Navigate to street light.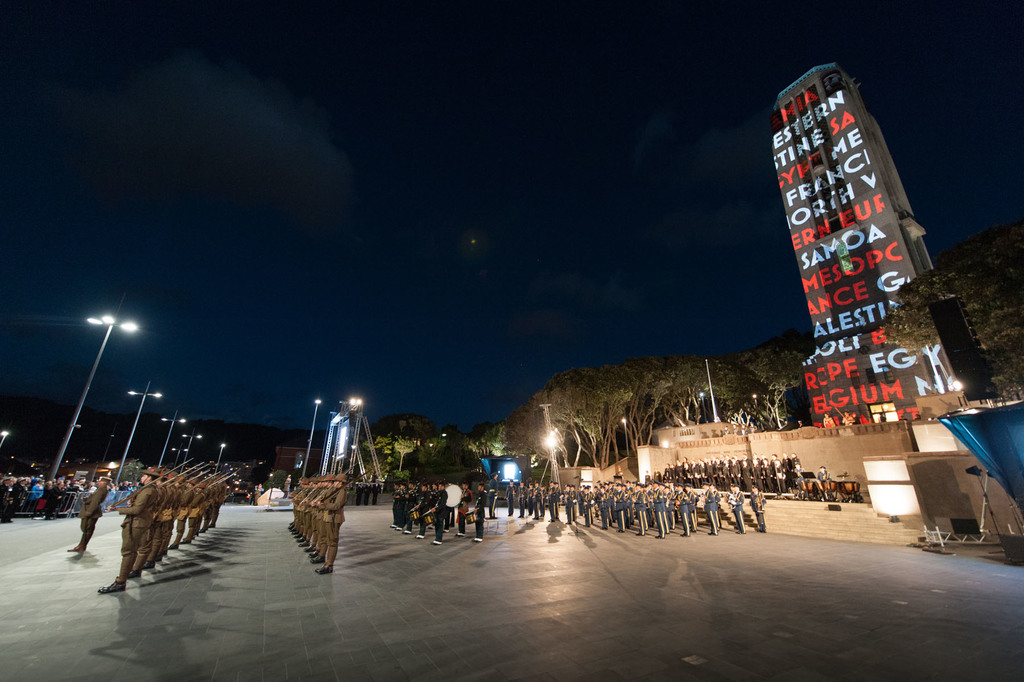
Navigation target: (left=305, top=394, right=323, bottom=481).
